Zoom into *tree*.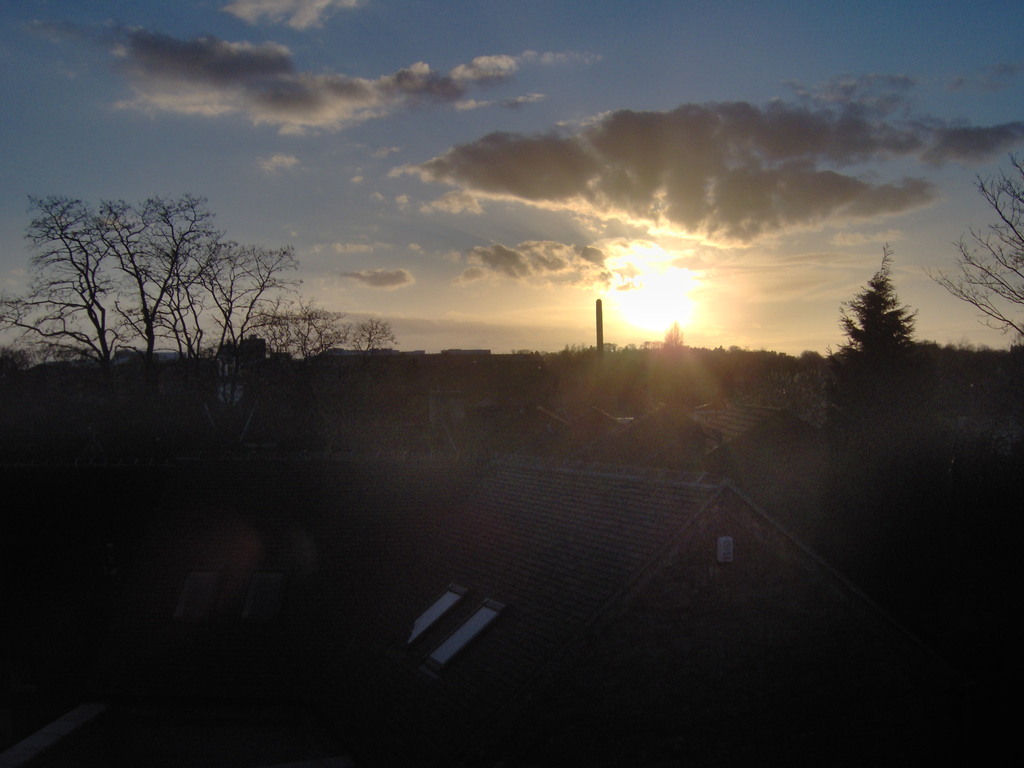
Zoom target: bbox(838, 241, 938, 412).
